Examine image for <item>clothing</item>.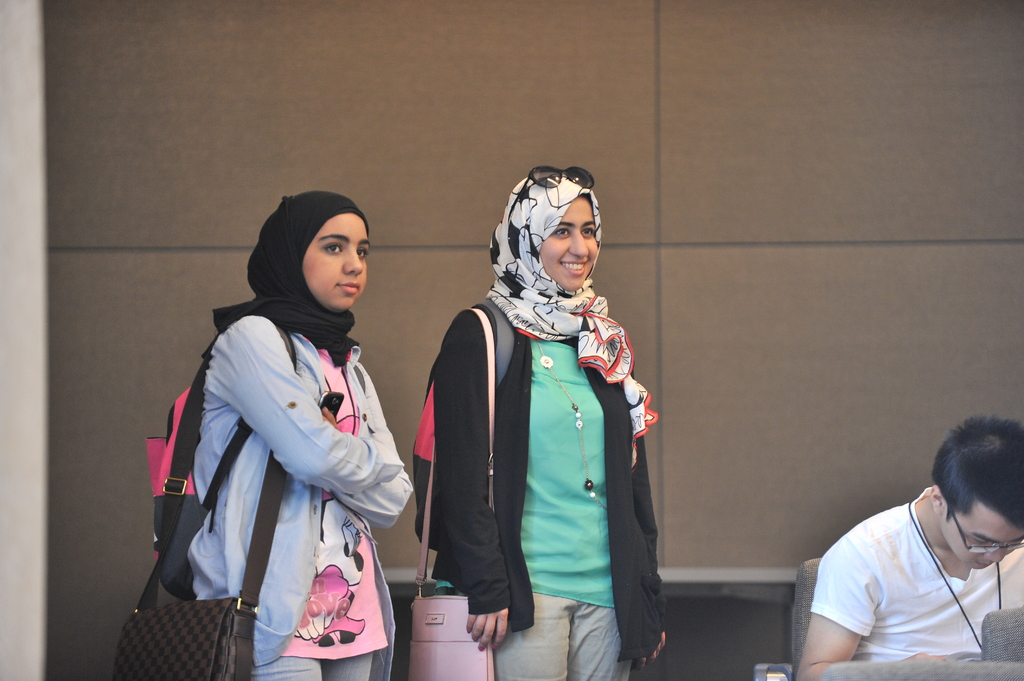
Examination result: {"left": 186, "top": 314, "right": 409, "bottom": 680}.
